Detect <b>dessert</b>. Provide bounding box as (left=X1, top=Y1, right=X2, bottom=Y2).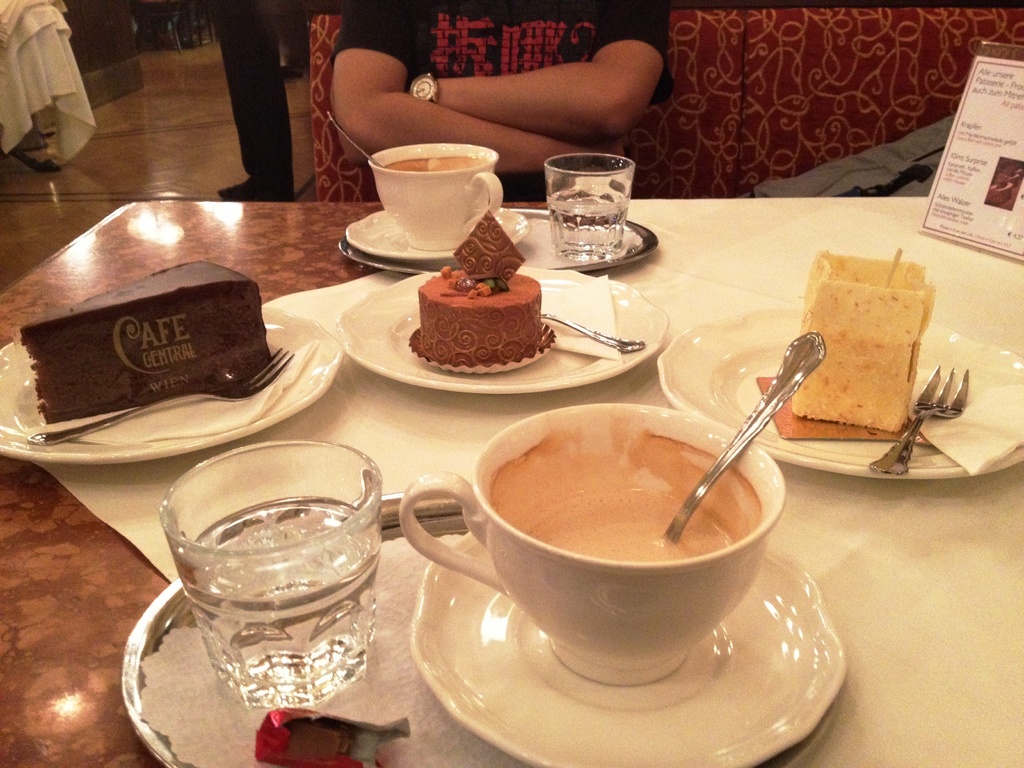
(left=18, top=259, right=276, bottom=427).
